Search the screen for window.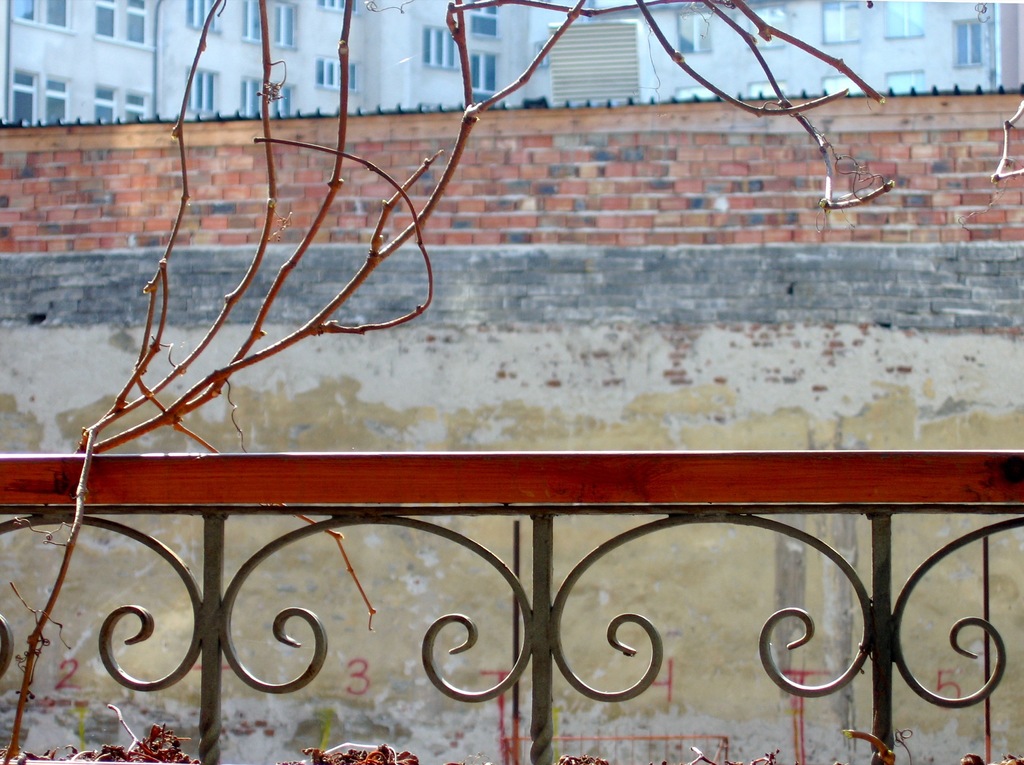
Found at 884:71:927:96.
